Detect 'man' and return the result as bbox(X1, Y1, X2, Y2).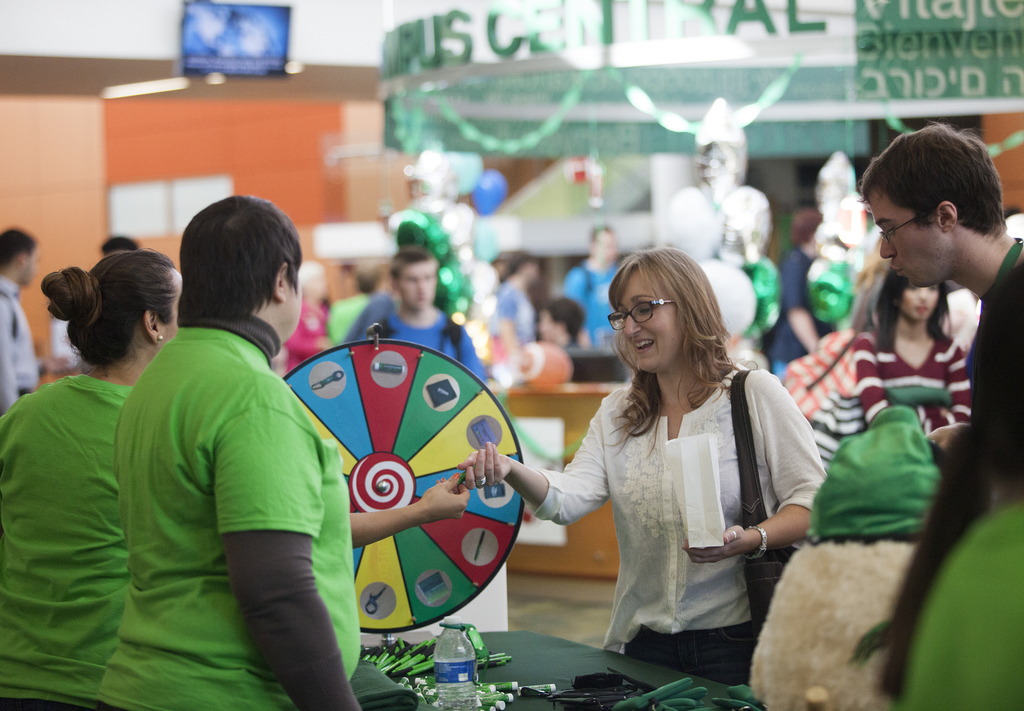
bbox(567, 225, 630, 343).
